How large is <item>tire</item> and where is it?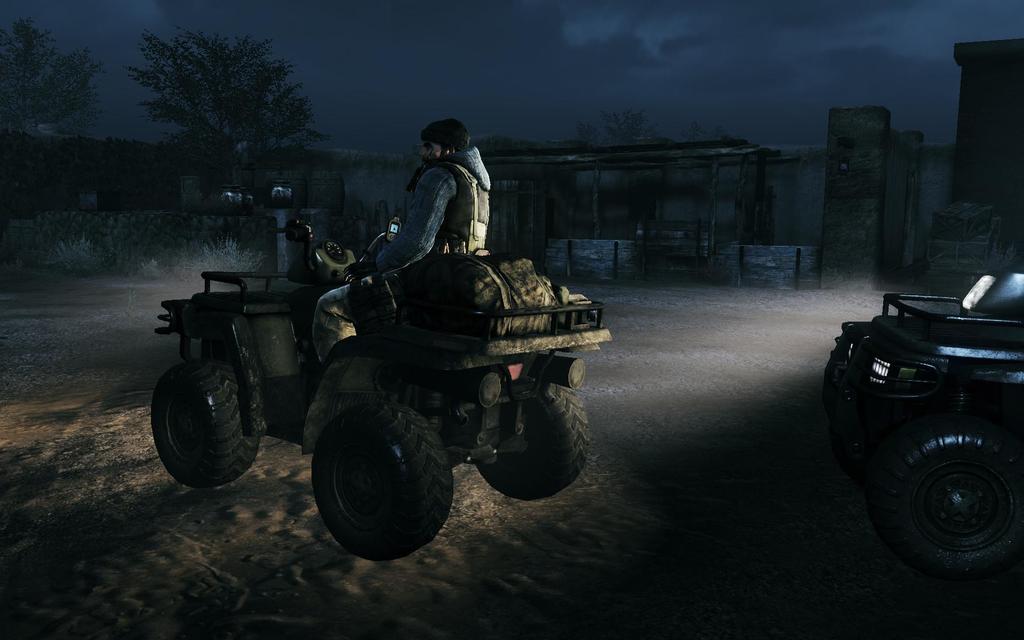
Bounding box: 474,380,587,500.
